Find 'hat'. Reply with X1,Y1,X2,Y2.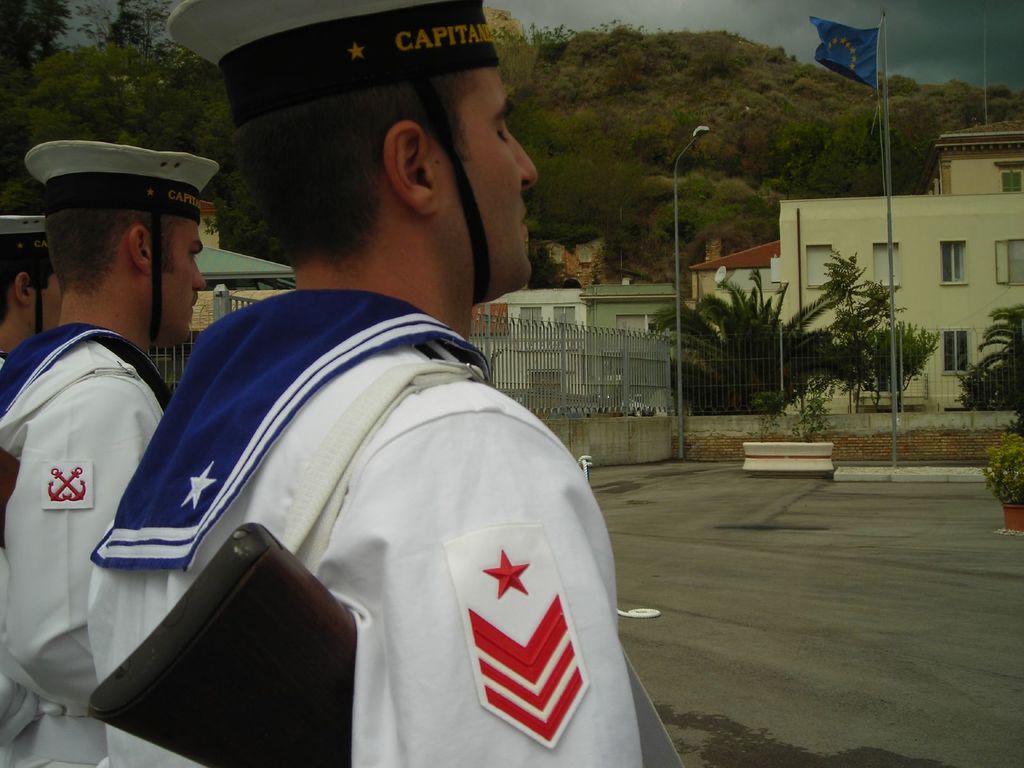
24,141,220,340.
